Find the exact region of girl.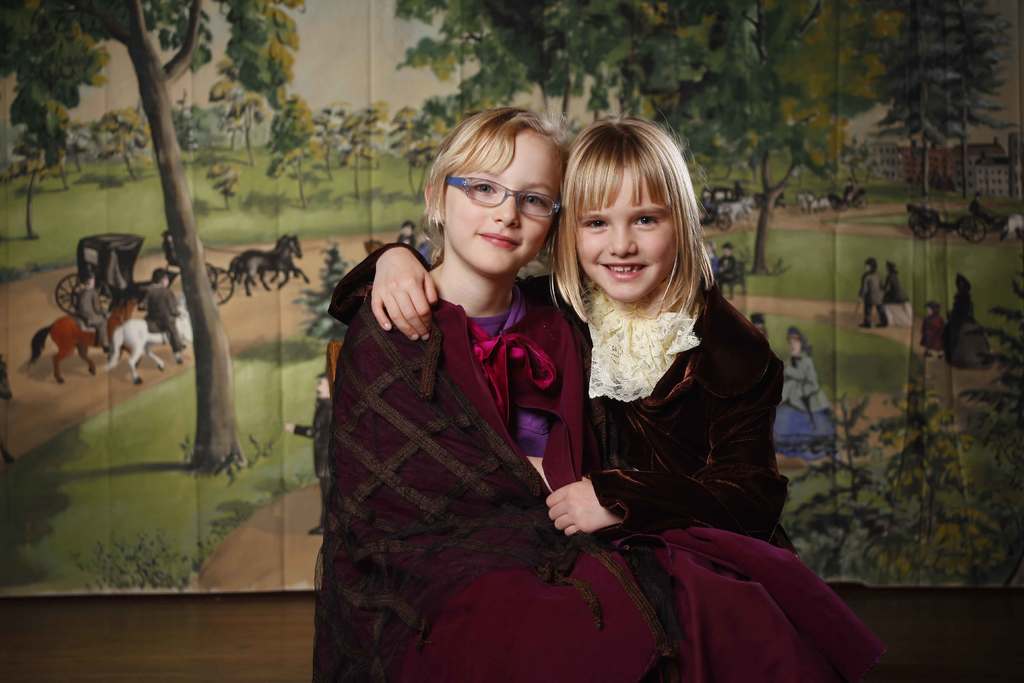
Exact region: box=[916, 299, 945, 360].
